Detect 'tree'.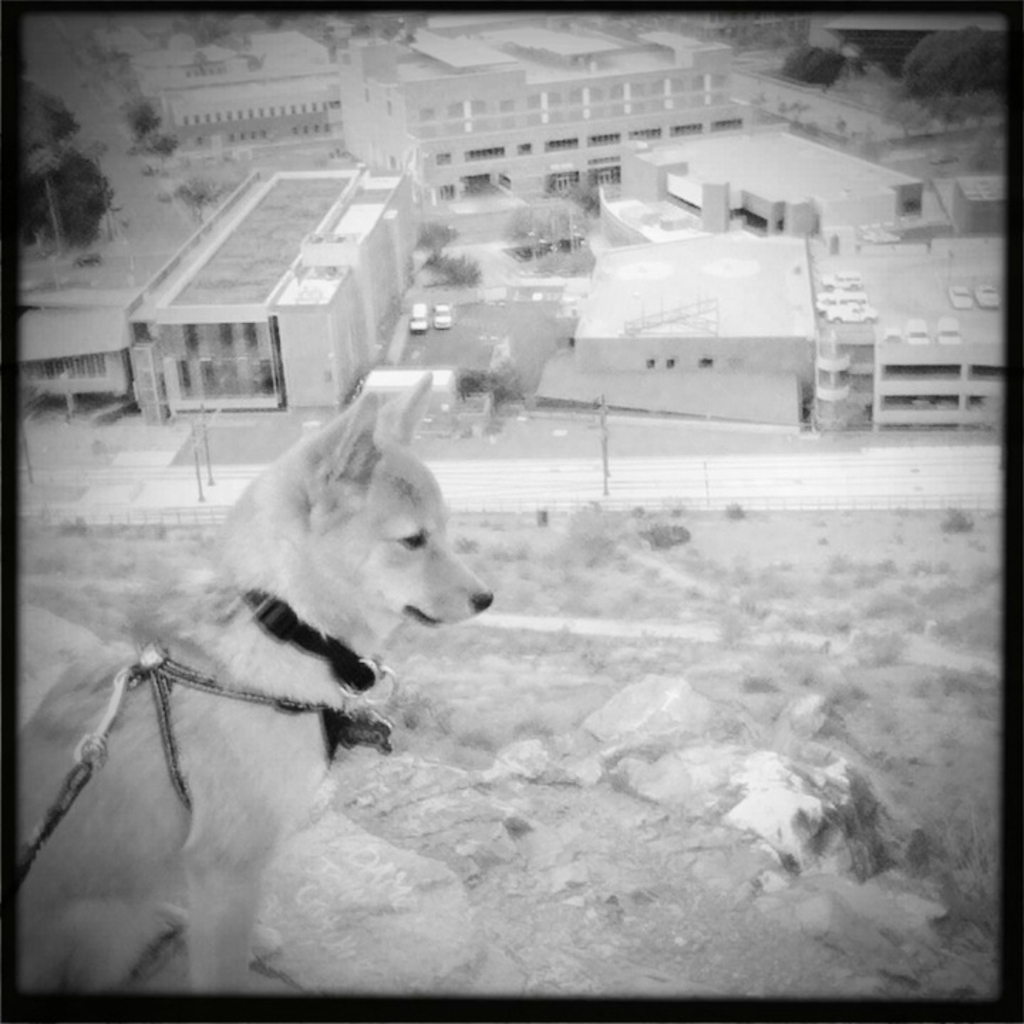
Detected at [left=21, top=78, right=115, bottom=245].
